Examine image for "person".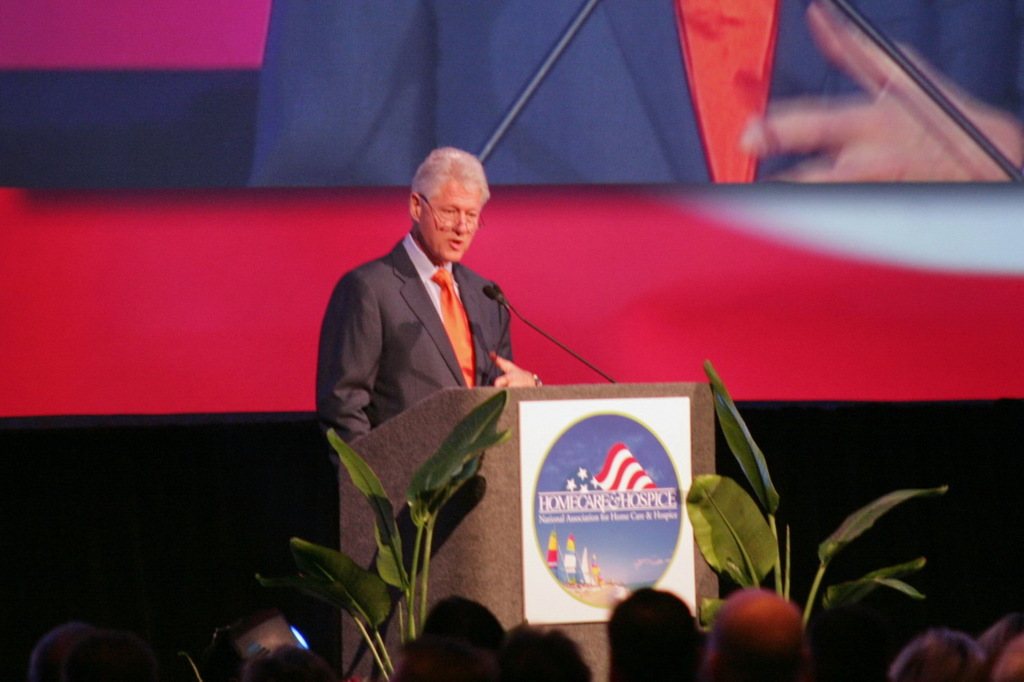
Examination result: 890,626,989,681.
